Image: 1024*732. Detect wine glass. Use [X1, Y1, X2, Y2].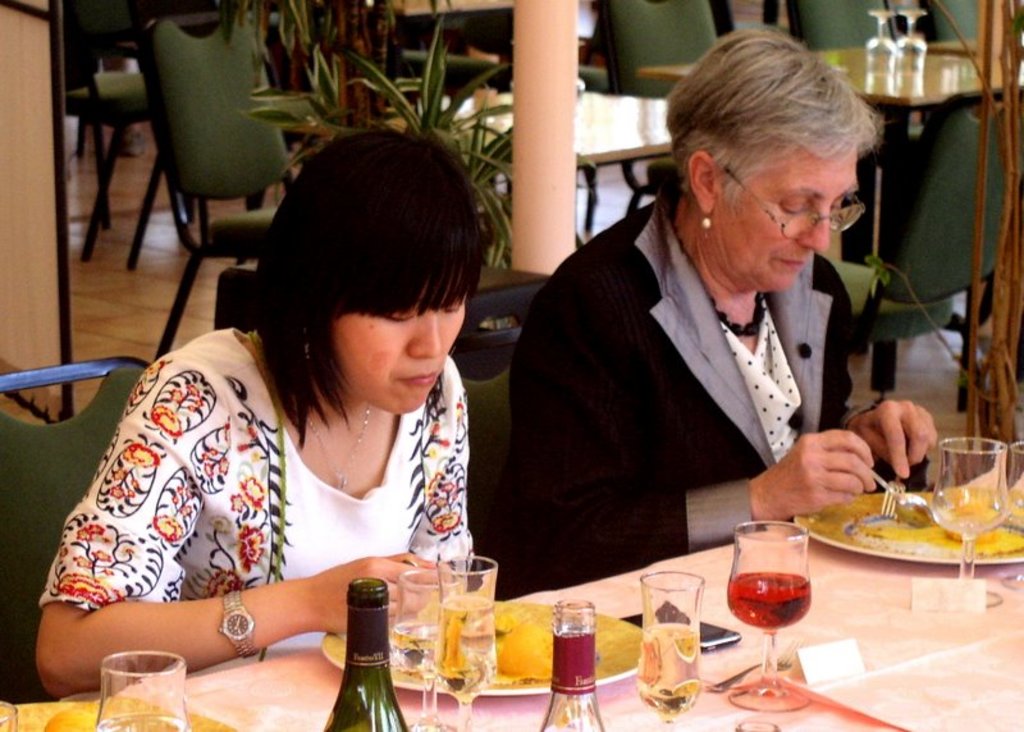
[97, 646, 184, 731].
